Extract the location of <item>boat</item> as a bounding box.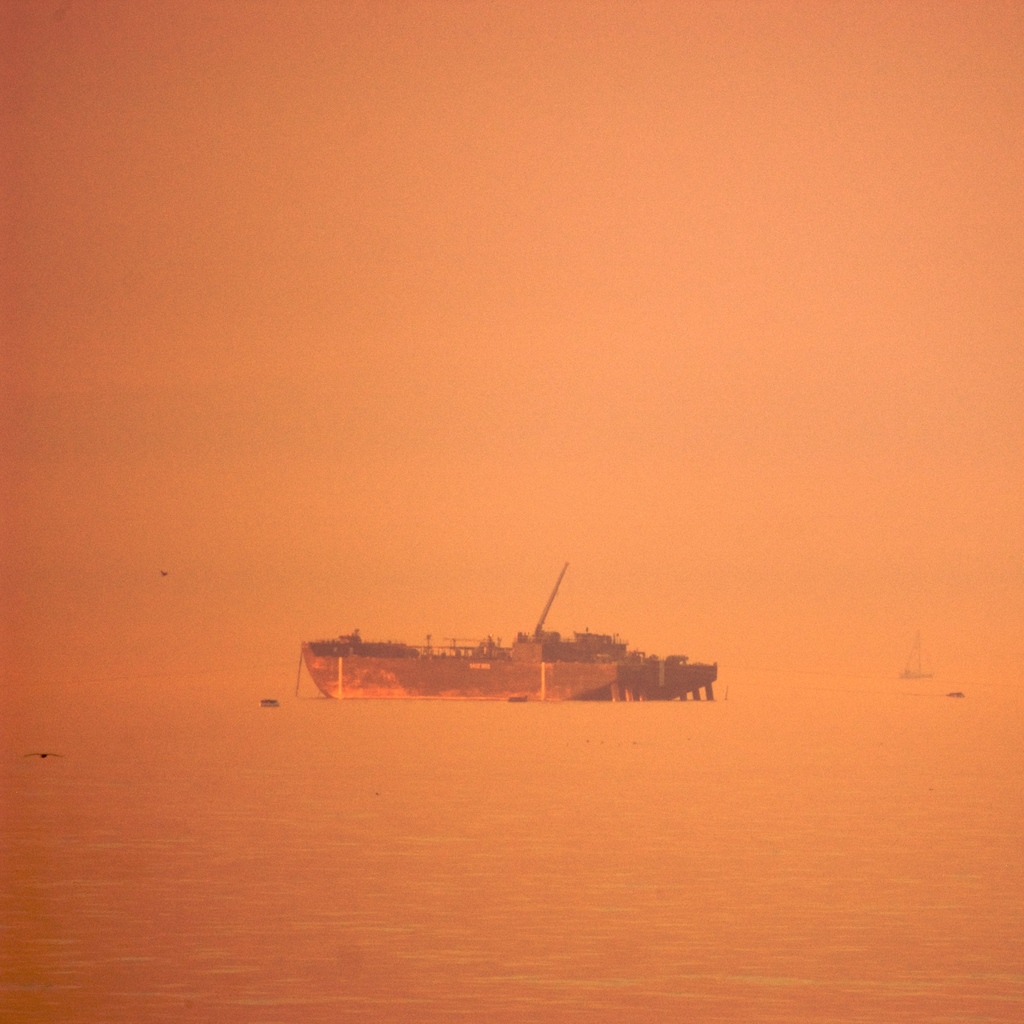
left=264, top=565, right=765, bottom=714.
